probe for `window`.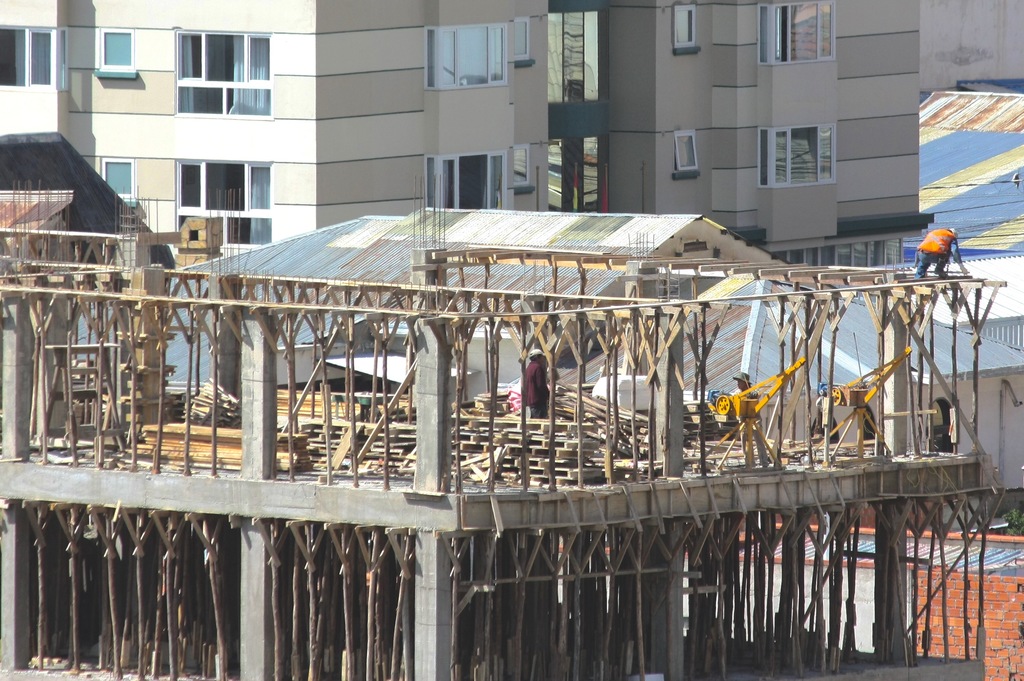
Probe result: (99, 155, 136, 200).
